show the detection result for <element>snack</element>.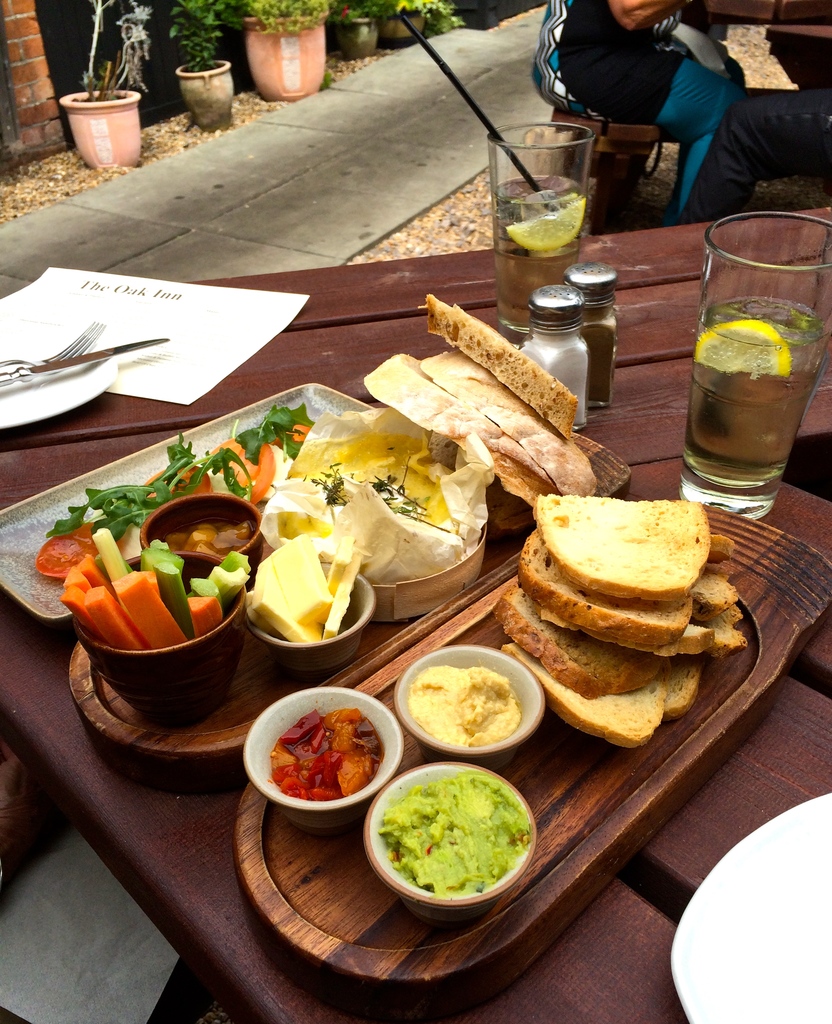
{"x1": 244, "y1": 536, "x2": 382, "y2": 692}.
